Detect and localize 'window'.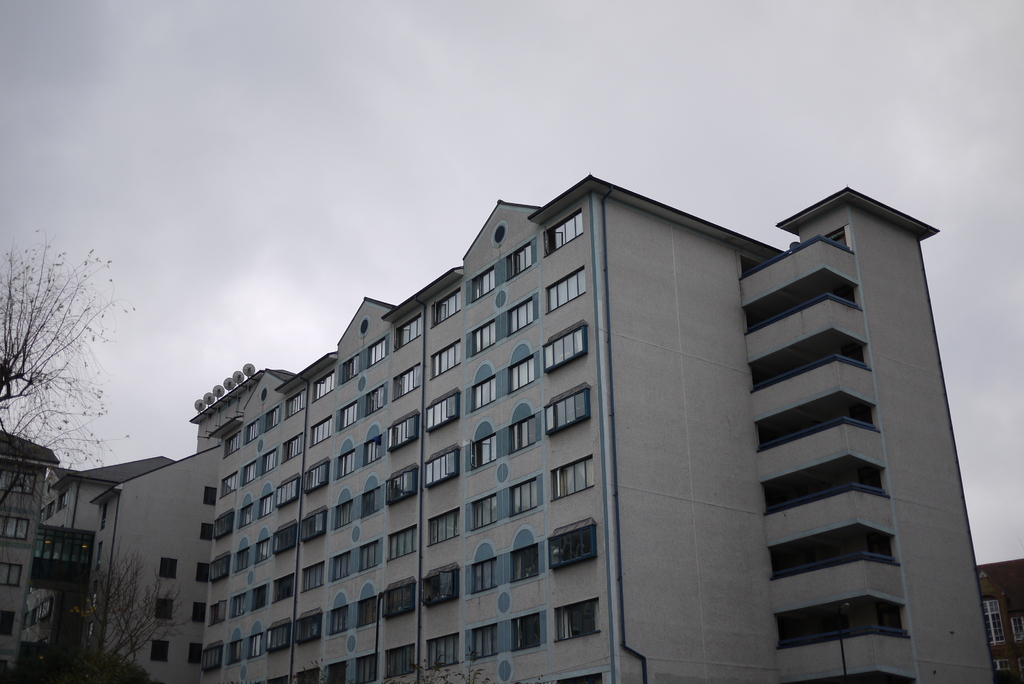
Localized at (157, 558, 181, 580).
